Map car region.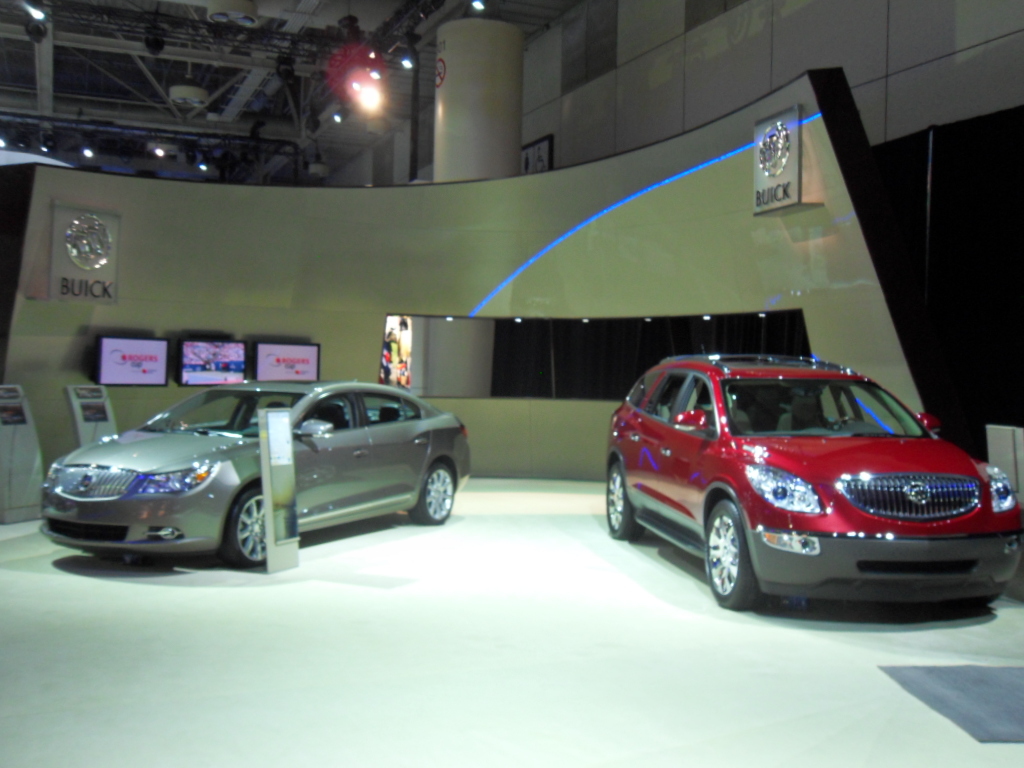
Mapped to rect(603, 348, 991, 622).
